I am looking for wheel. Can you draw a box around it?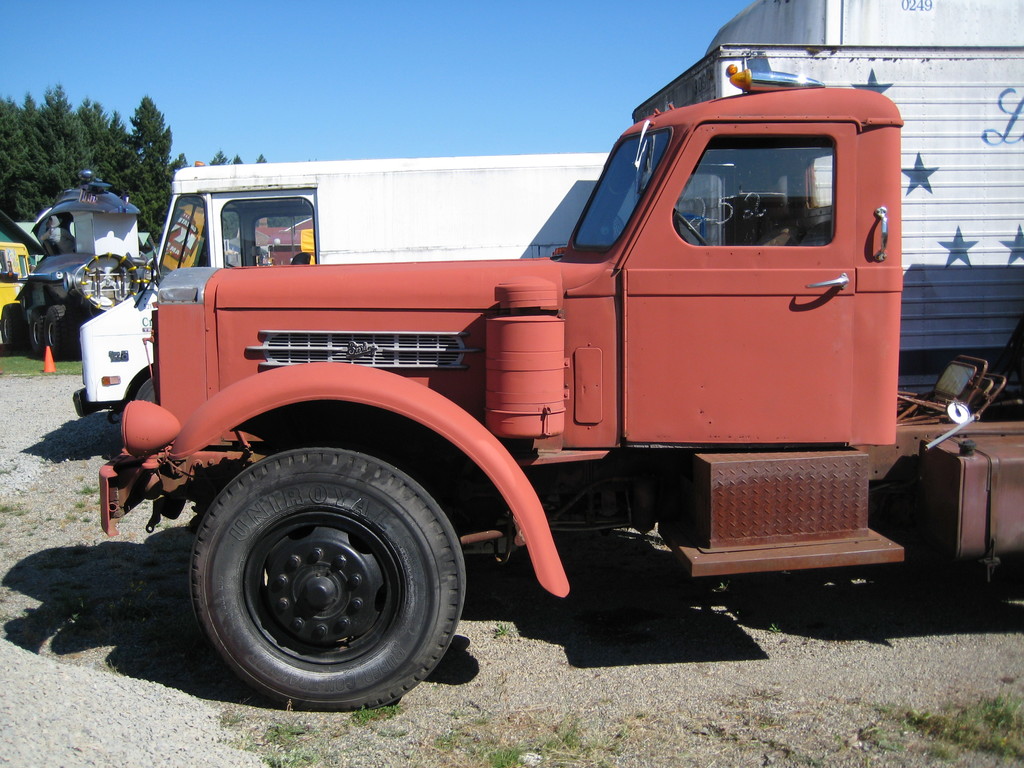
Sure, the bounding box is region(136, 379, 156, 403).
